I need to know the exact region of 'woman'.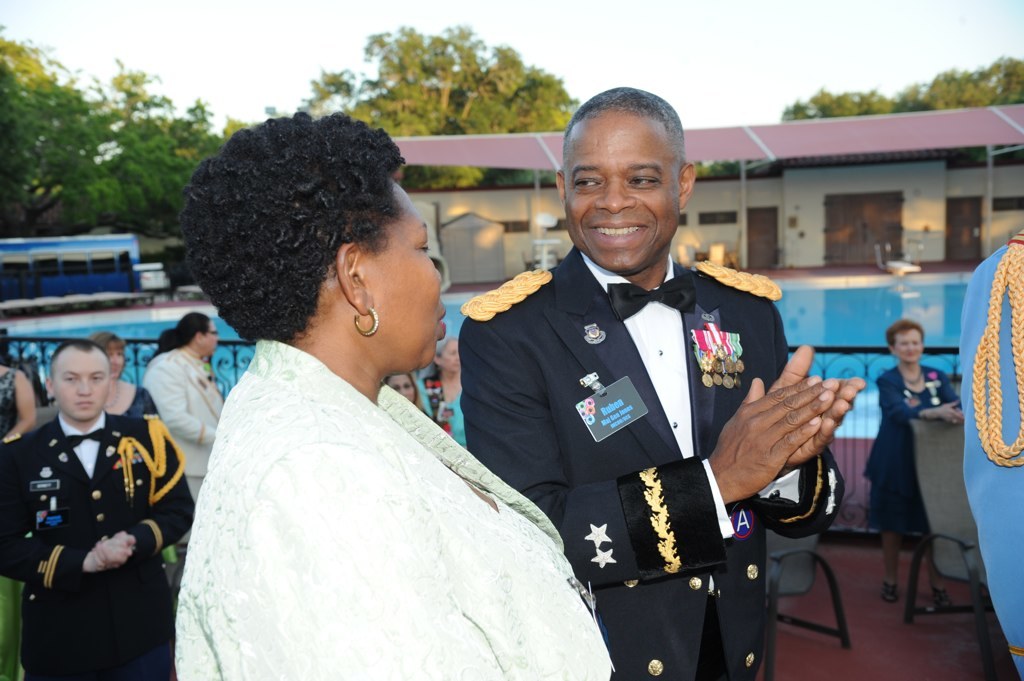
Region: box(137, 311, 225, 507).
